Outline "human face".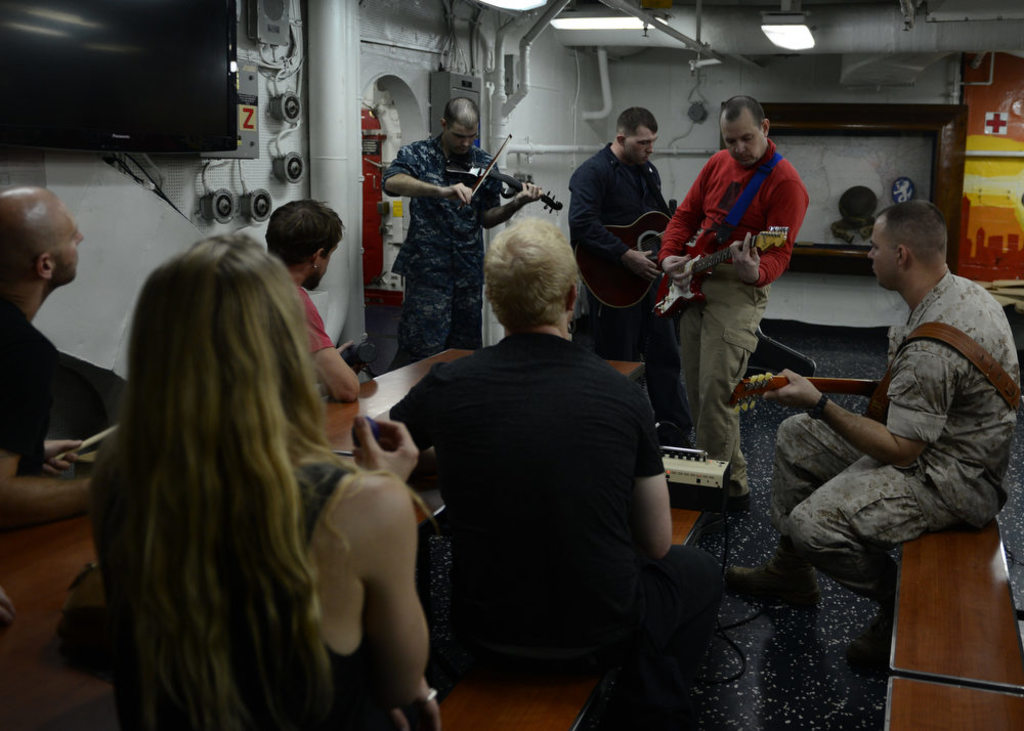
Outline: [x1=720, y1=114, x2=759, y2=164].
